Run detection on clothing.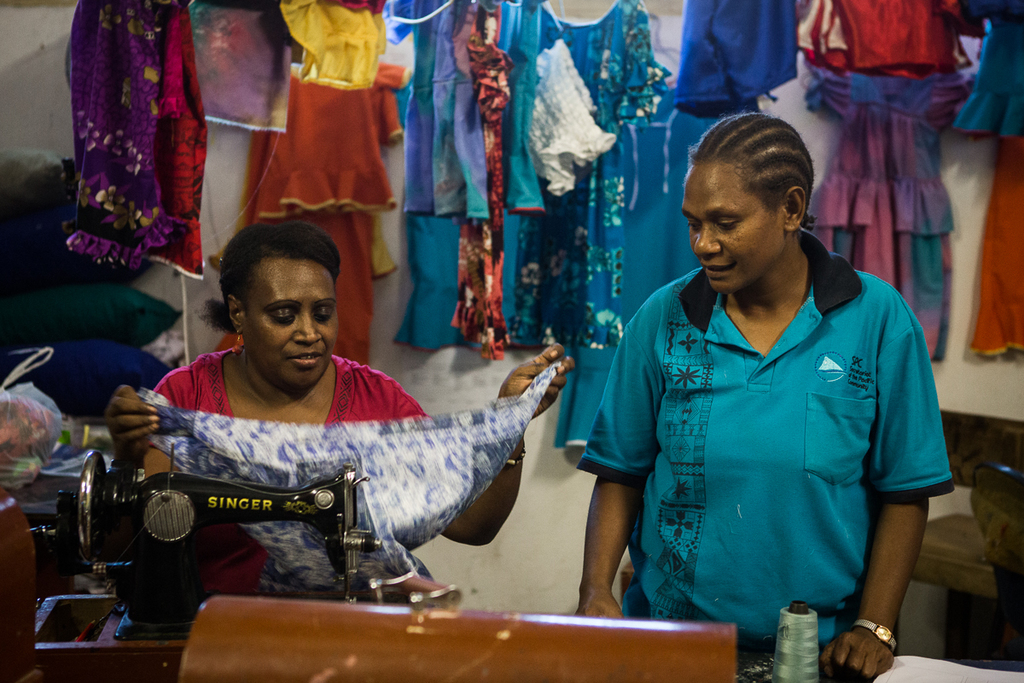
Result: rect(954, 0, 1023, 131).
